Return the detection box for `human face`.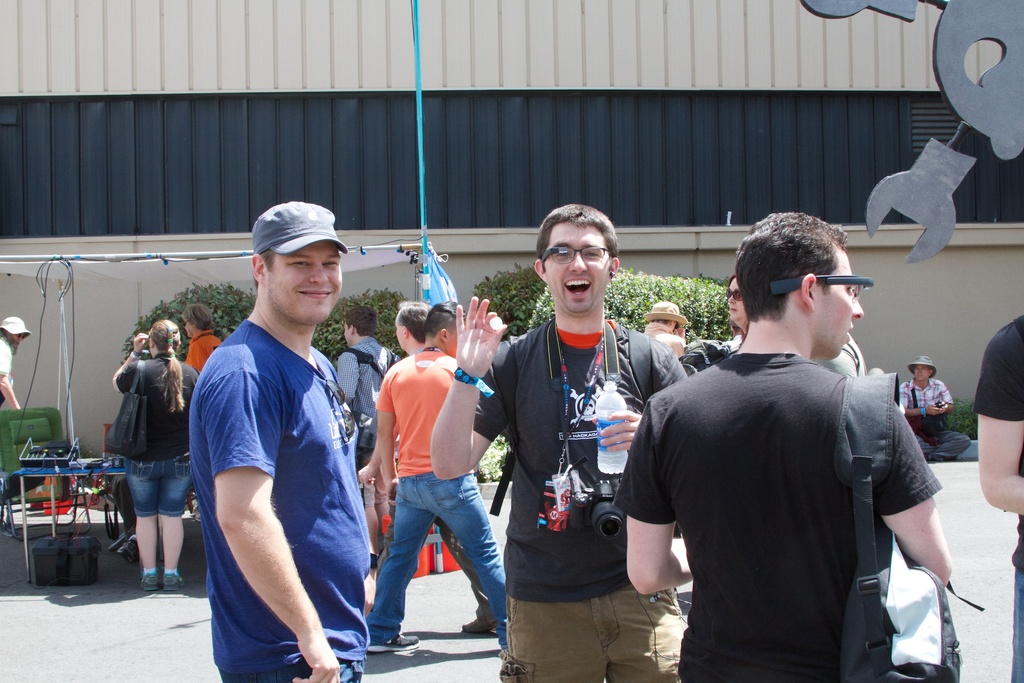
{"left": 3, "top": 331, "right": 24, "bottom": 354}.
